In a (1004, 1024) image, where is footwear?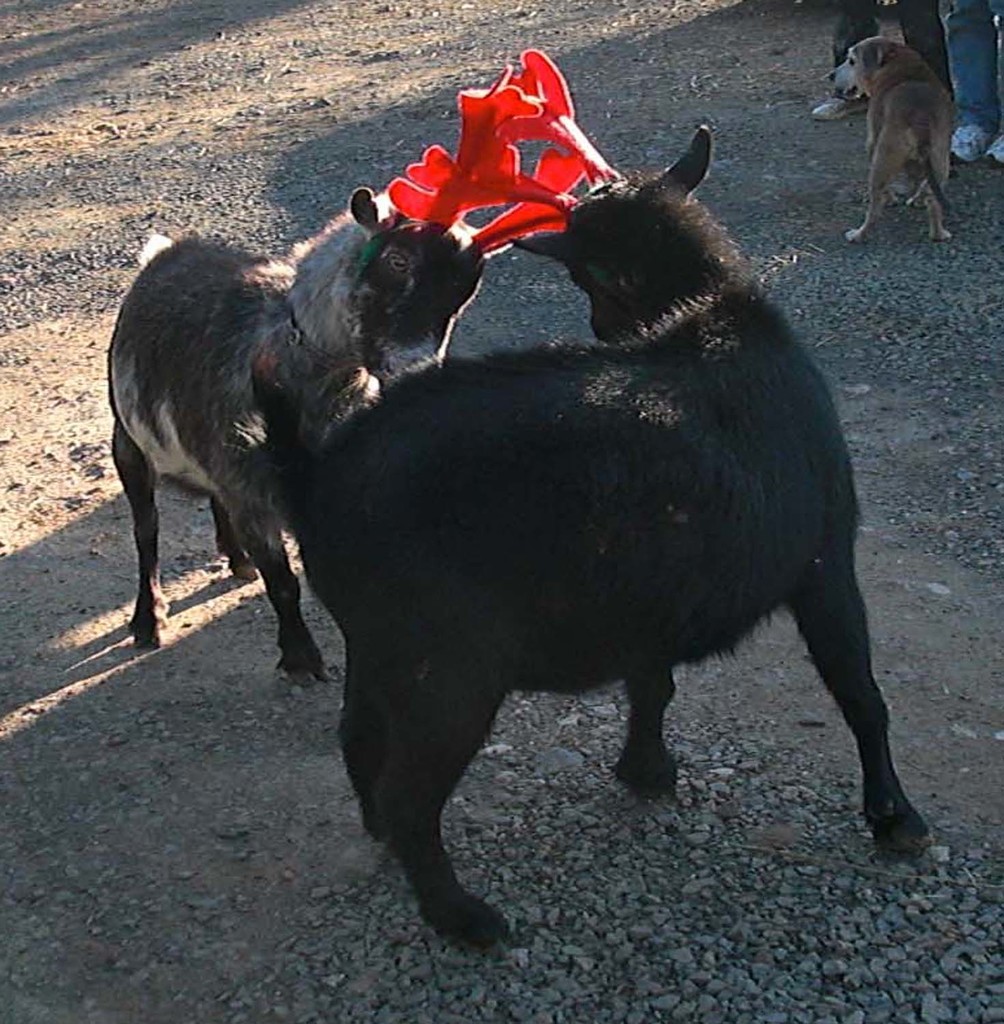
[x1=945, y1=119, x2=996, y2=166].
